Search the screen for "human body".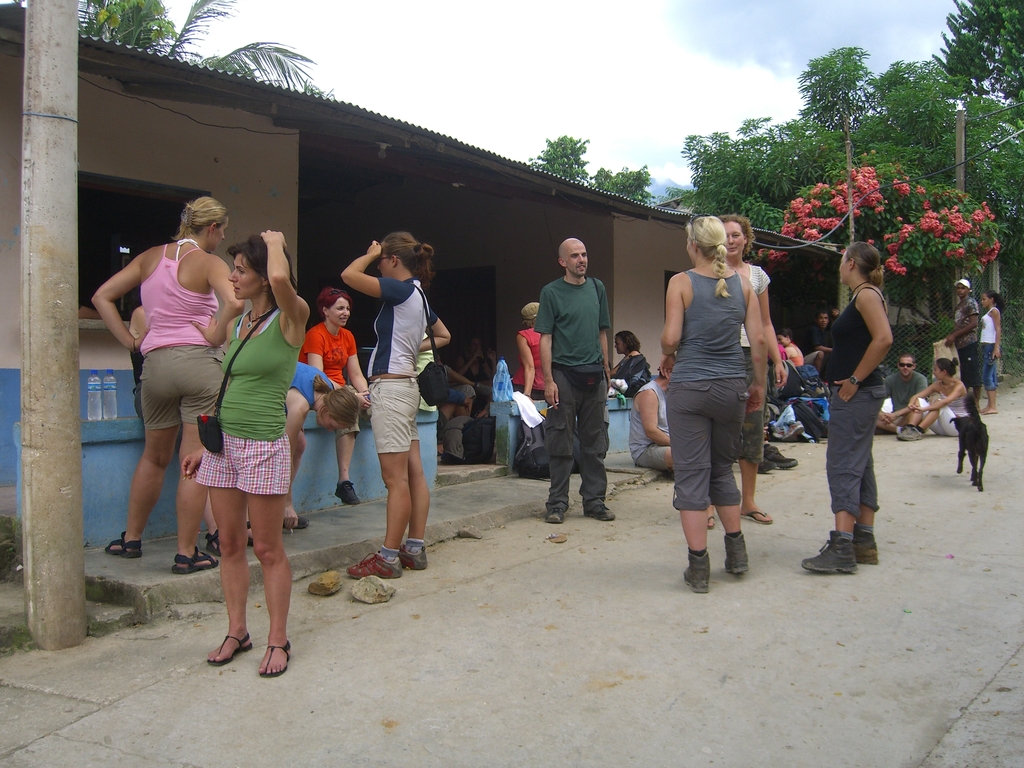
Found at left=976, top=307, right=1003, bottom=415.
